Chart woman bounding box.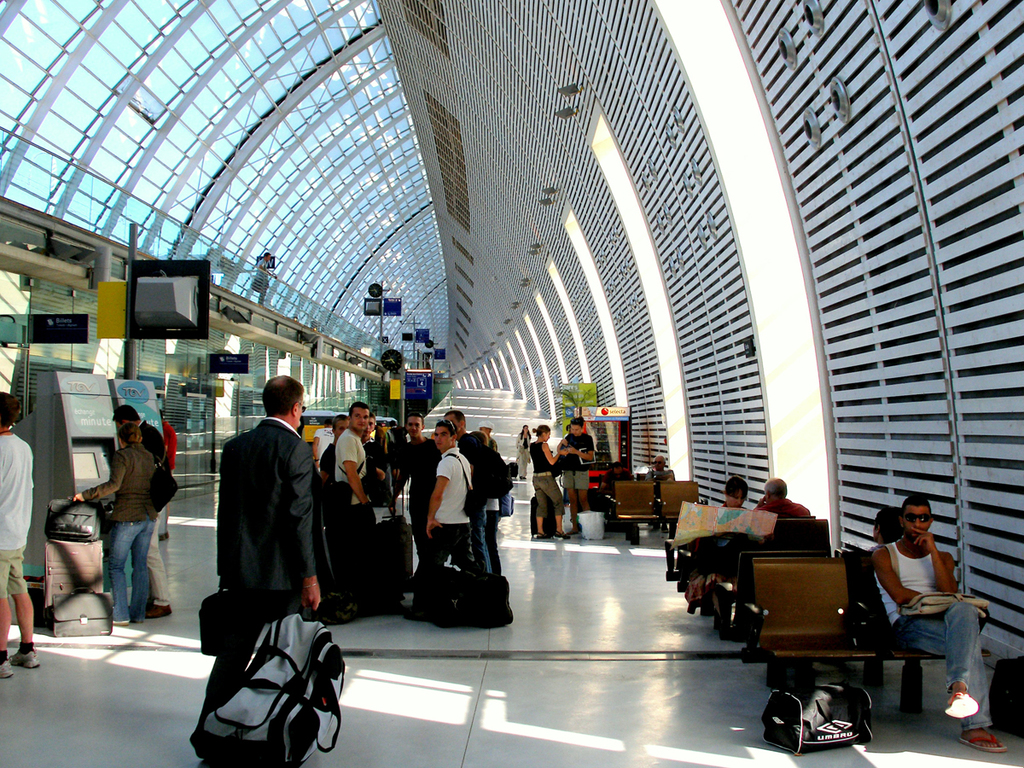
Charted: box=[67, 389, 166, 637].
